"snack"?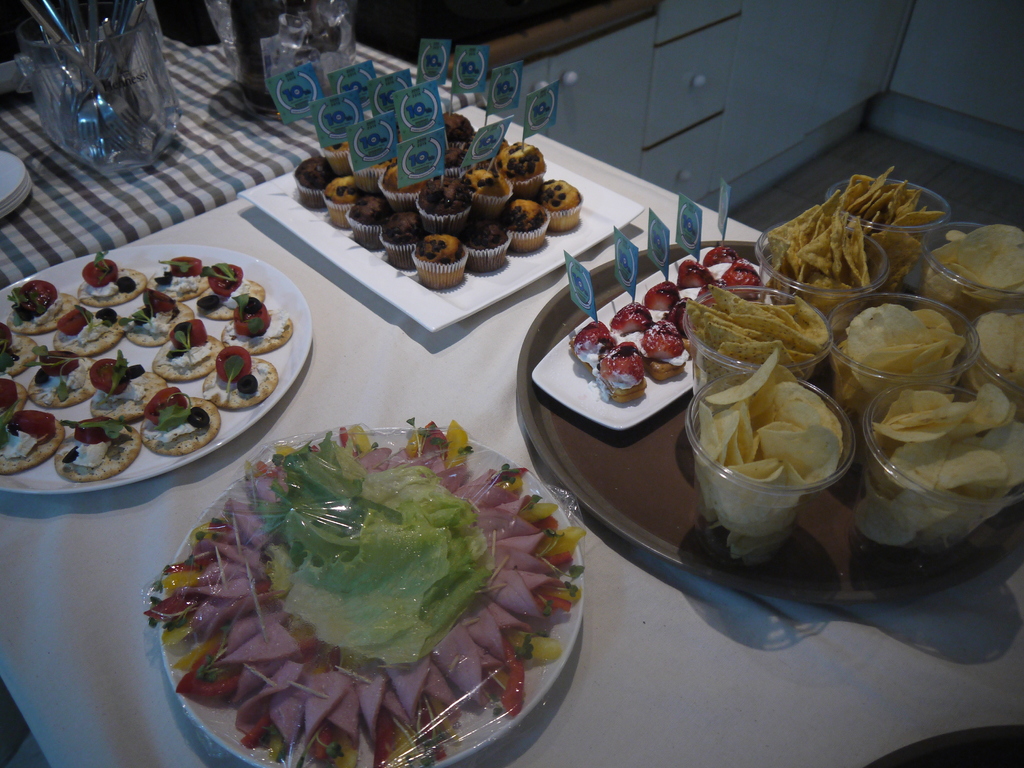
92:353:168:417
